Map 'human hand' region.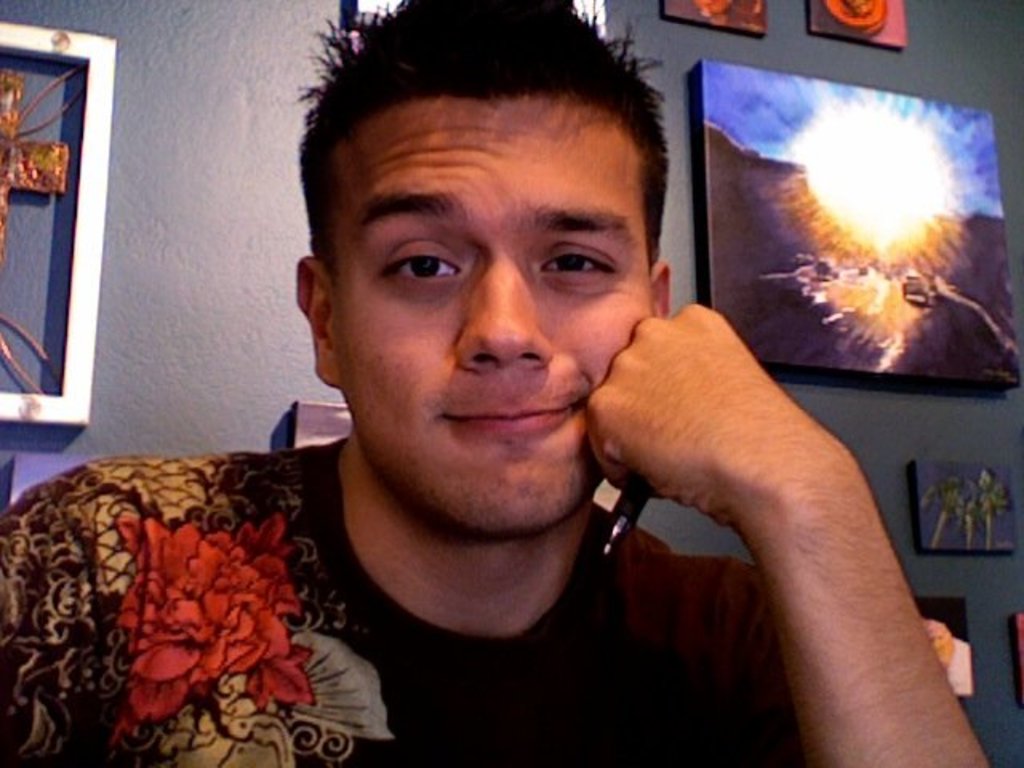
Mapped to Rect(598, 352, 995, 707).
